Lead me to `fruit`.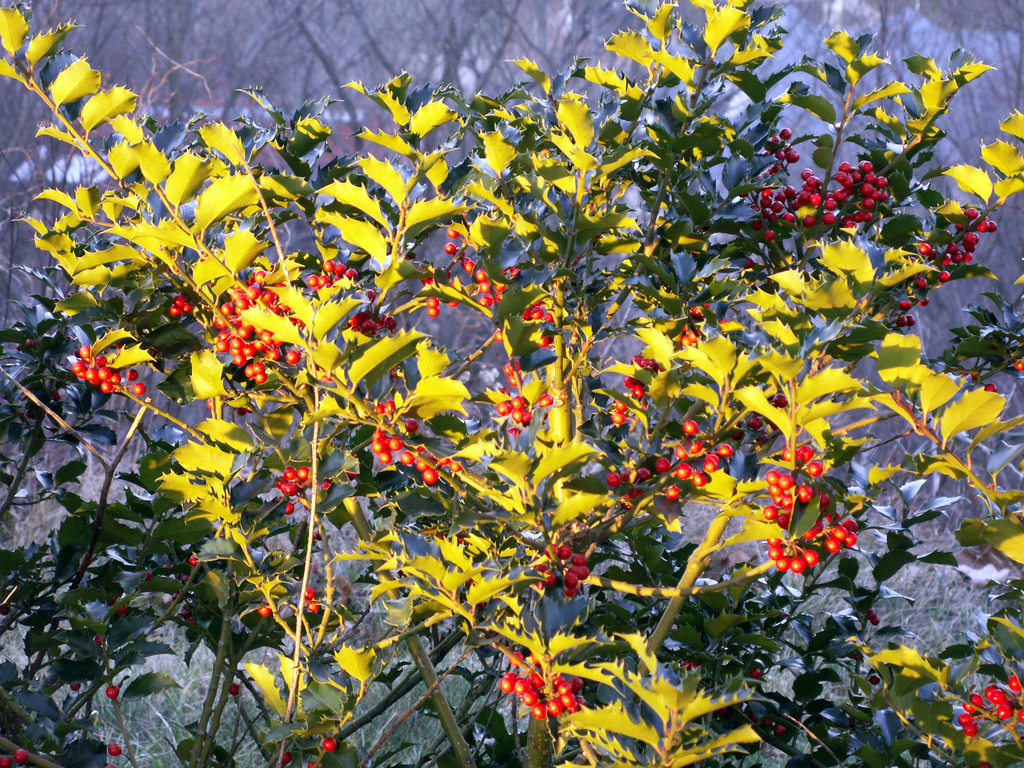
Lead to l=281, t=502, r=293, b=512.
